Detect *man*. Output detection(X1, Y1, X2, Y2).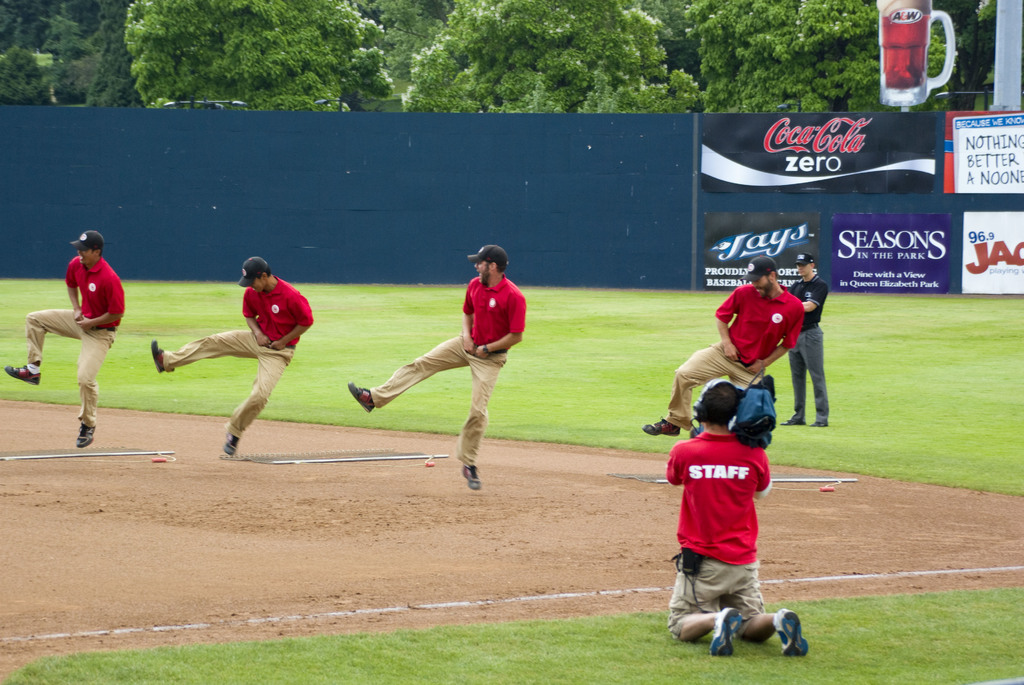
detection(648, 254, 797, 441).
